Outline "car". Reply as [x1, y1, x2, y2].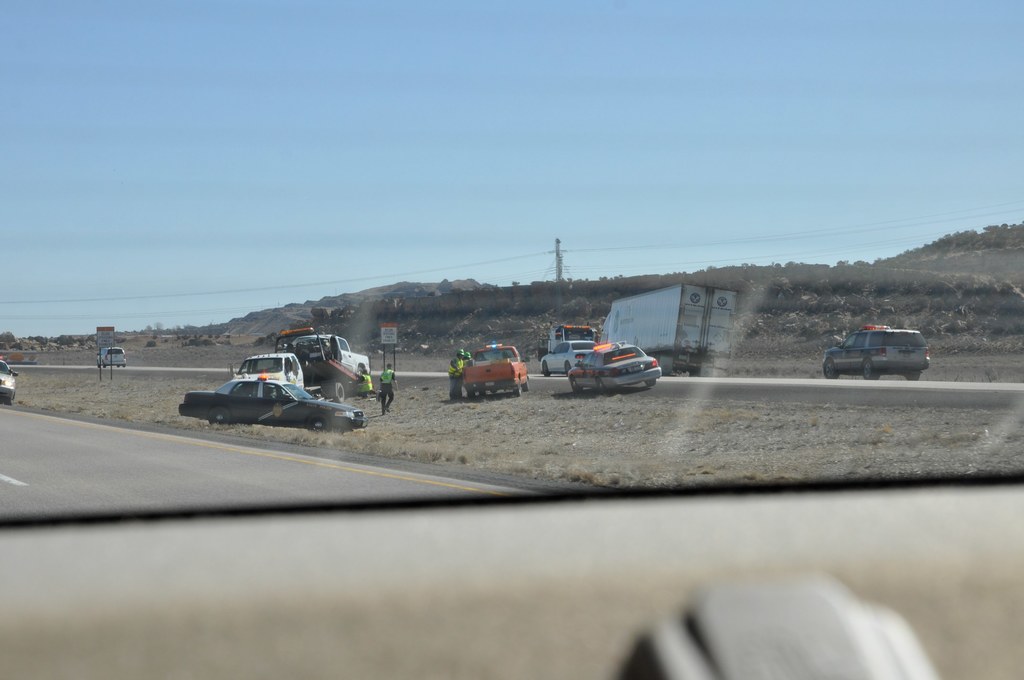
[95, 347, 125, 367].
